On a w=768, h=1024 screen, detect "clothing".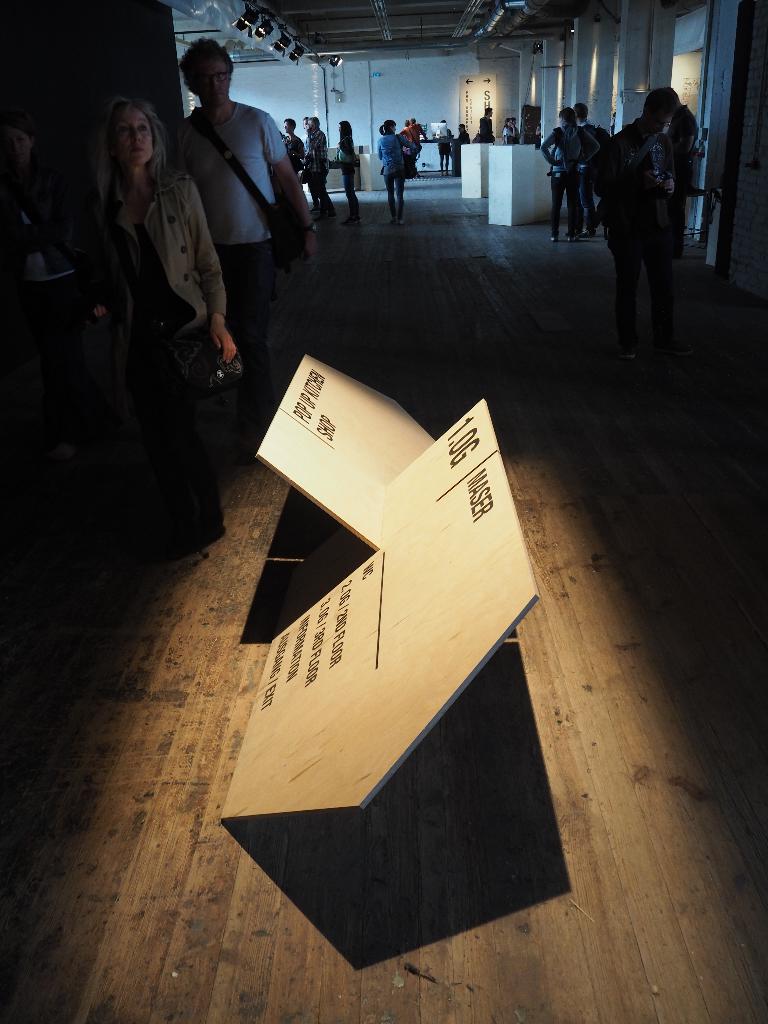
l=499, t=122, r=513, b=143.
